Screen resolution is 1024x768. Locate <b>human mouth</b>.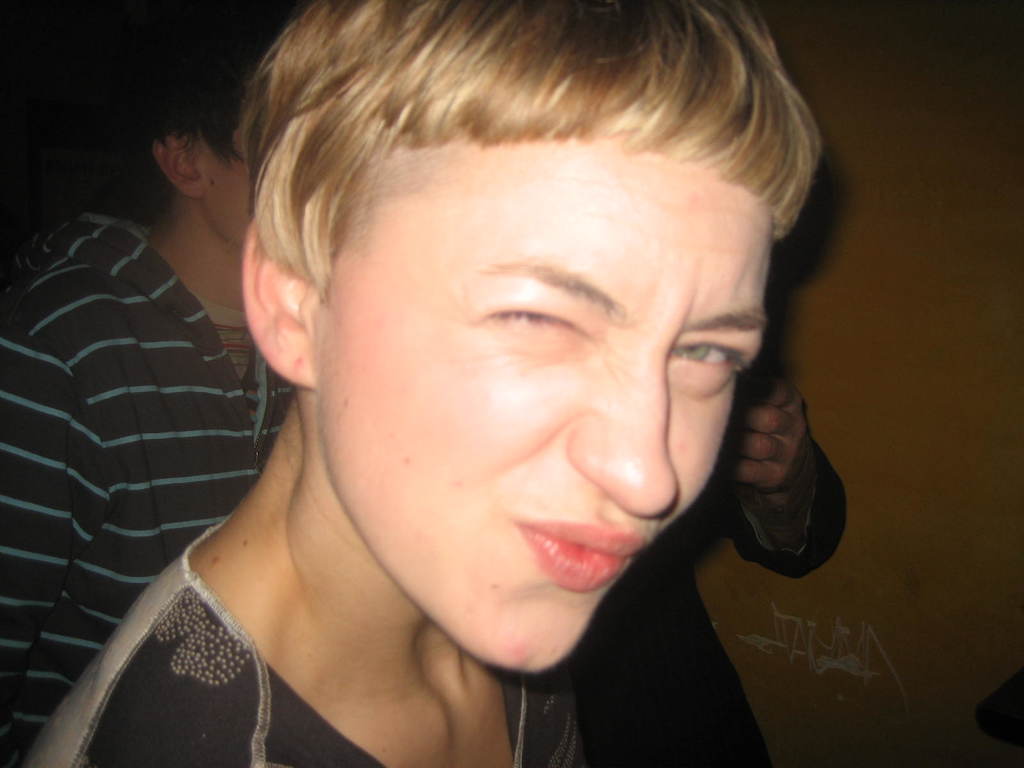
524,519,652,589.
